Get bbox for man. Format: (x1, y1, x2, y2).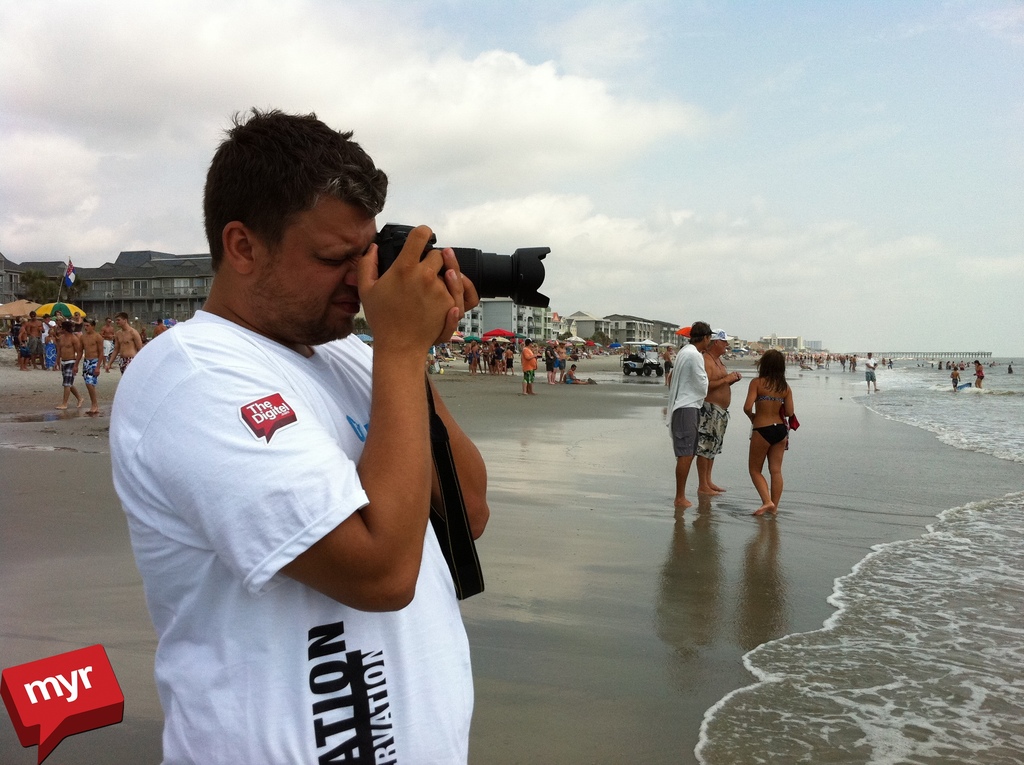
(150, 316, 170, 338).
